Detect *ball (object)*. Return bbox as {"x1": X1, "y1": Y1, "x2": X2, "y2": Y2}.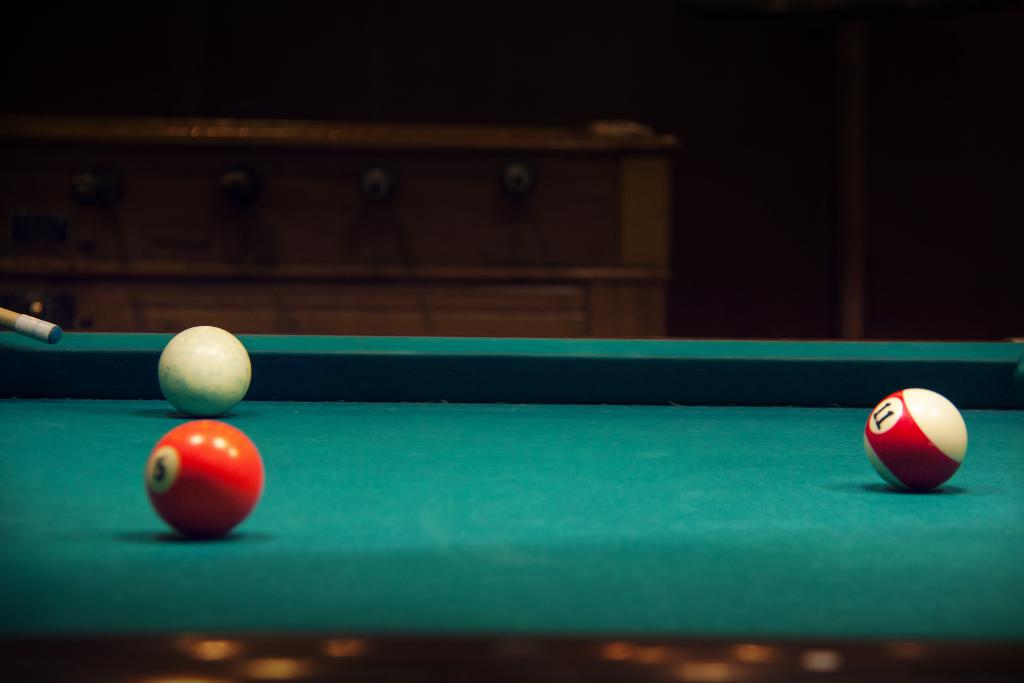
{"x1": 143, "y1": 420, "x2": 261, "y2": 539}.
